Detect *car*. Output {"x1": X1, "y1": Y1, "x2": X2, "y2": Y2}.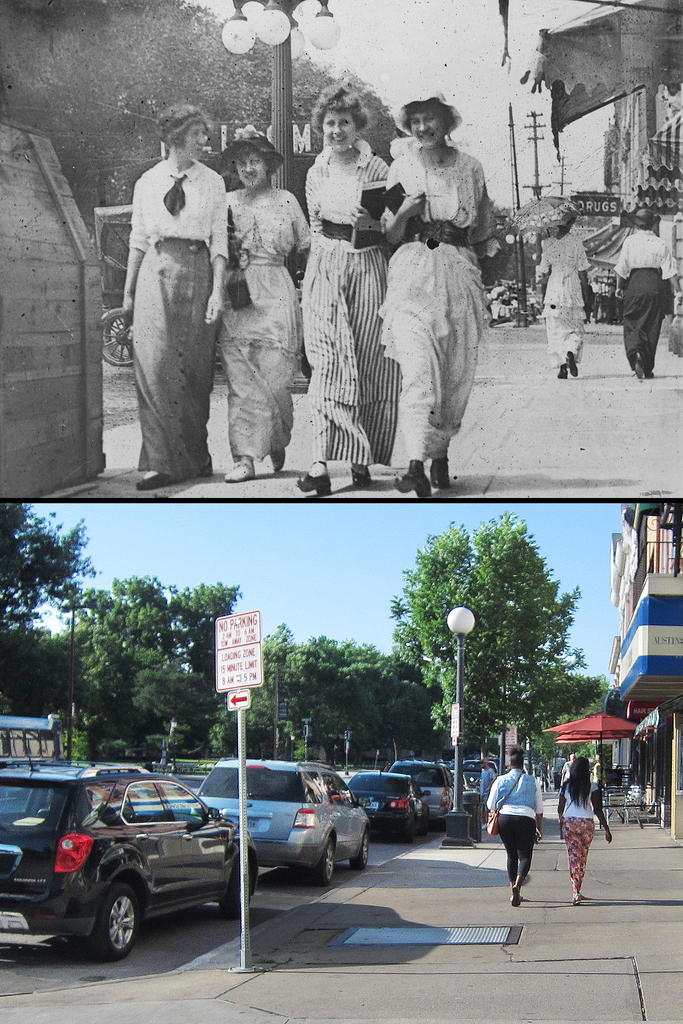
{"x1": 5, "y1": 772, "x2": 252, "y2": 961}.
